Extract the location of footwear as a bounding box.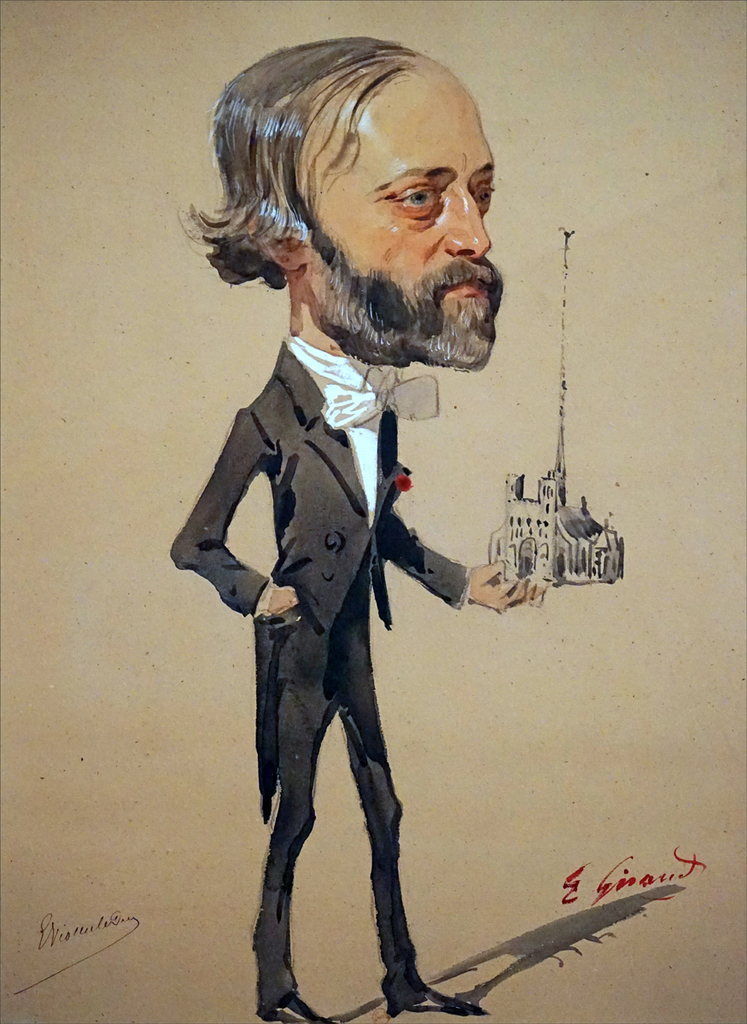
BBox(385, 985, 483, 1015).
